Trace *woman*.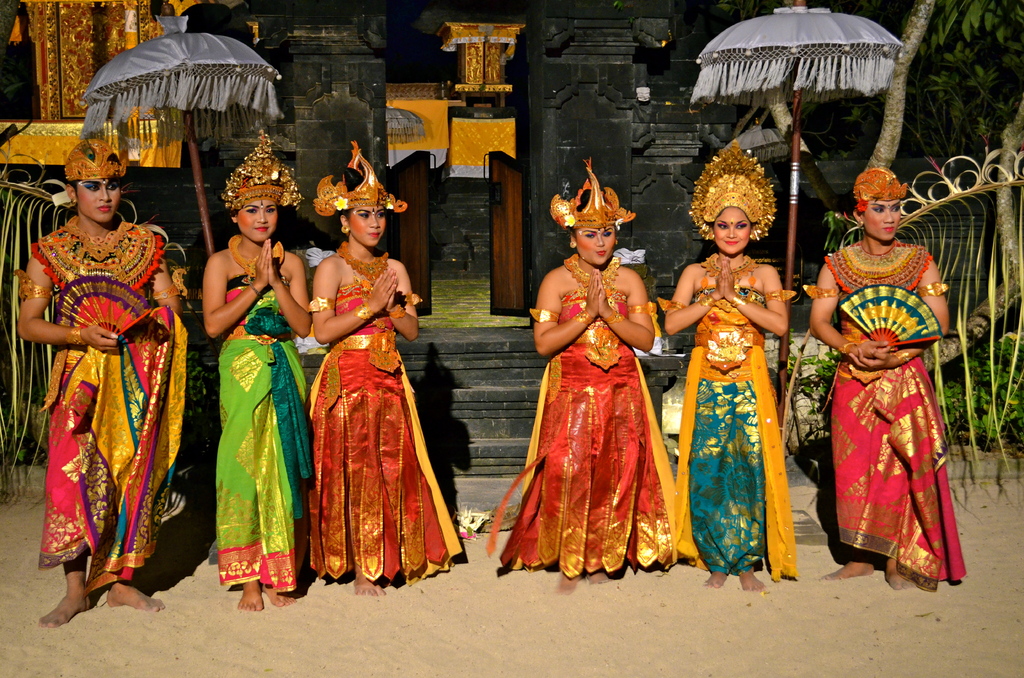
Traced to rect(806, 165, 965, 584).
